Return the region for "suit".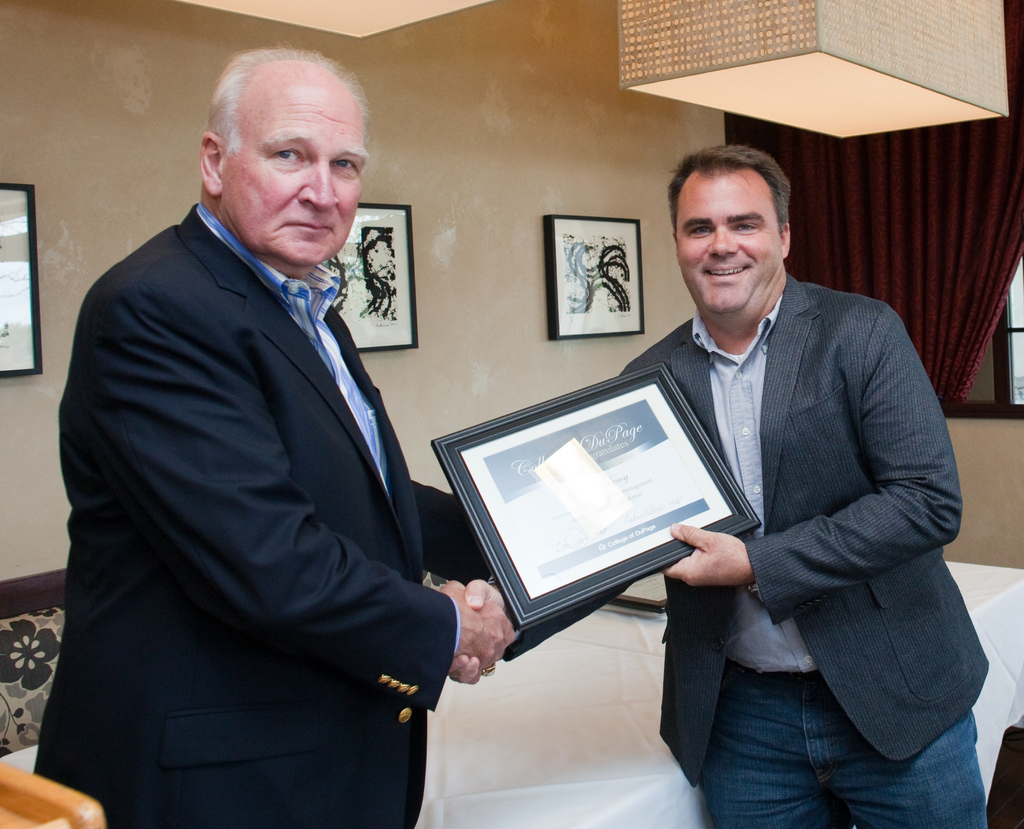
484 269 997 786.
